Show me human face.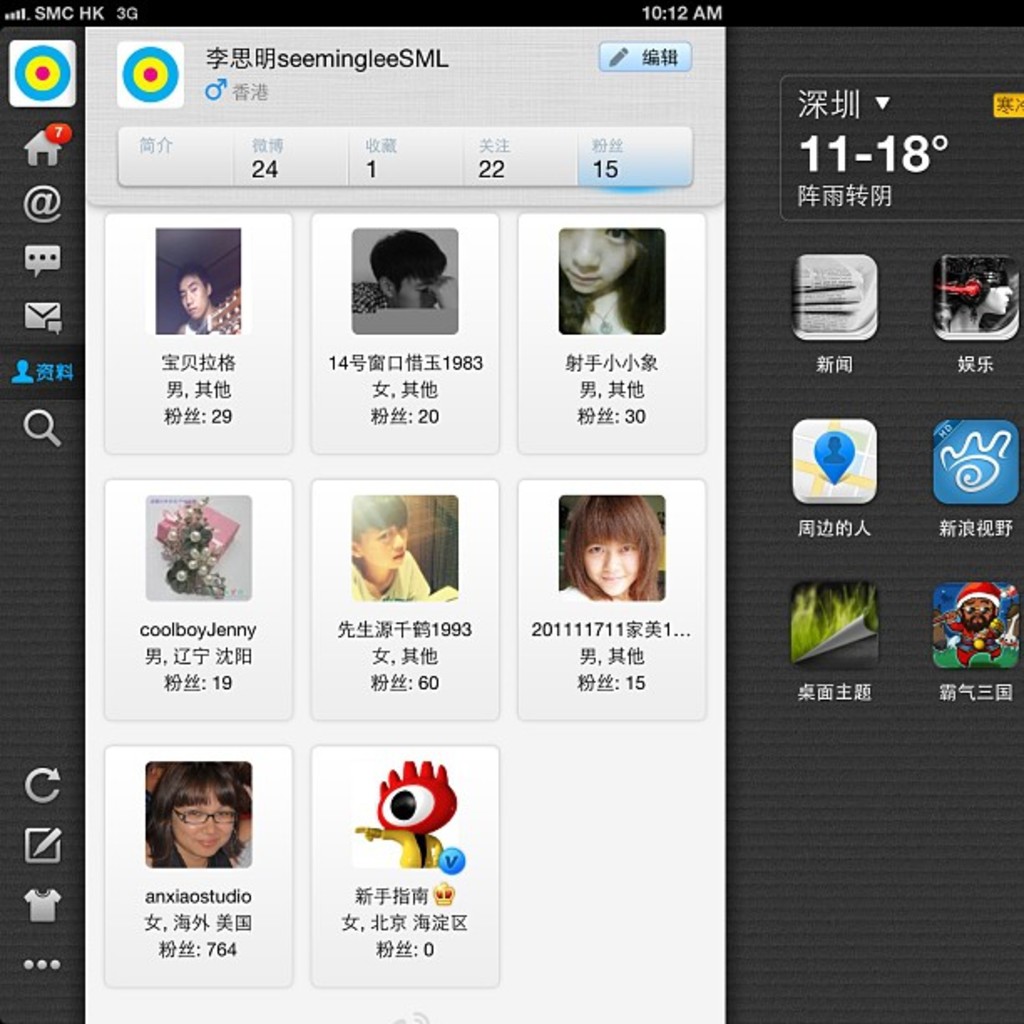
human face is here: <box>957,592,996,627</box>.
